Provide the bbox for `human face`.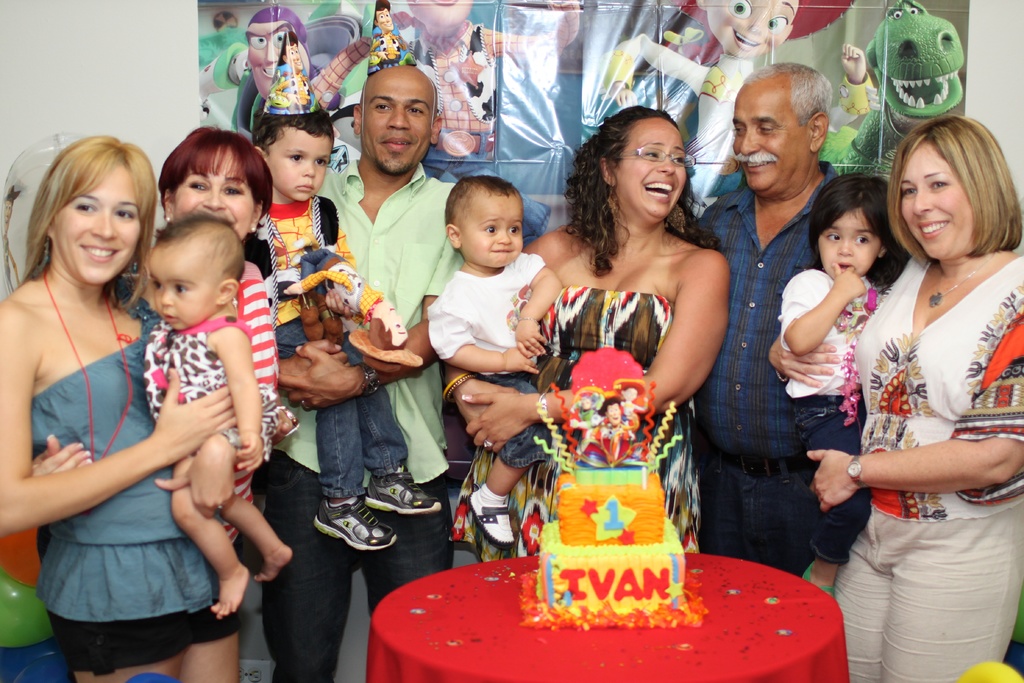
crop(361, 75, 438, 174).
